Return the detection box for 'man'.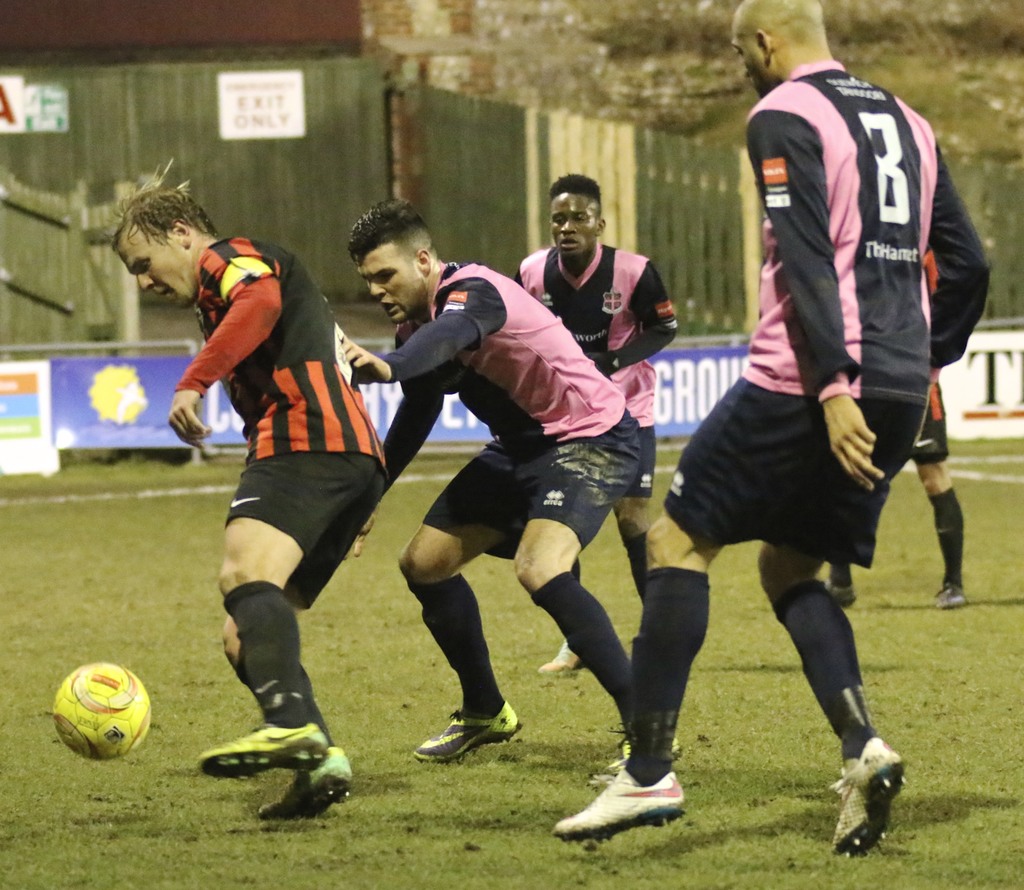
locate(829, 240, 971, 612).
